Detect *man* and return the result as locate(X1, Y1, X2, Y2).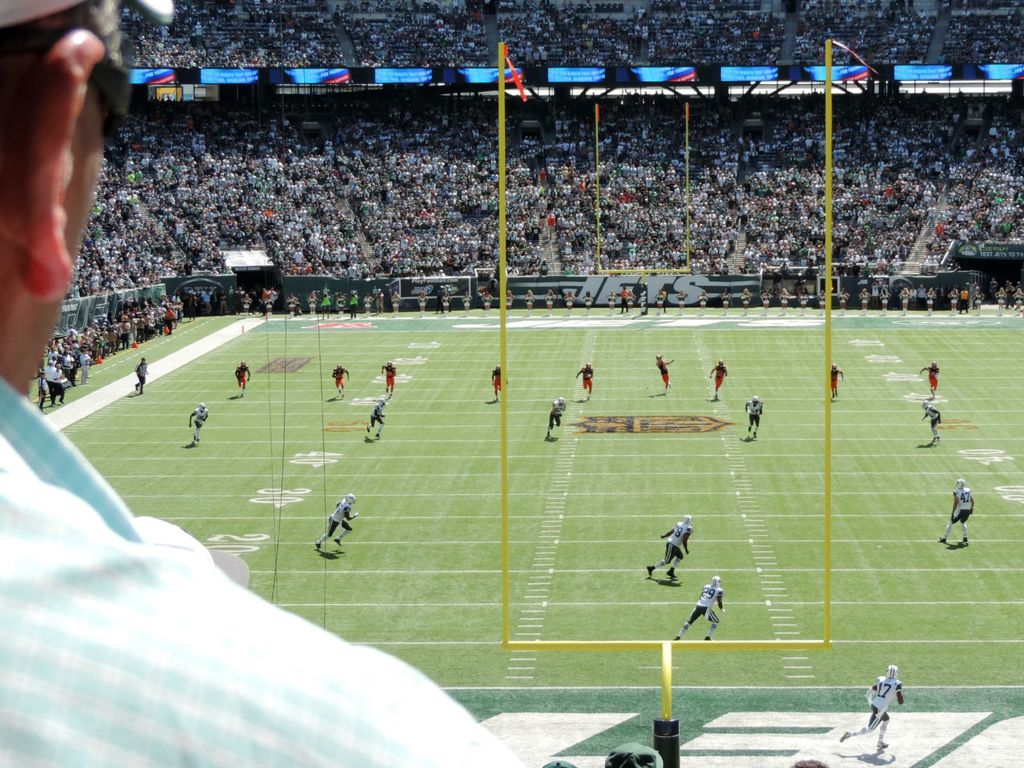
locate(546, 396, 567, 437).
